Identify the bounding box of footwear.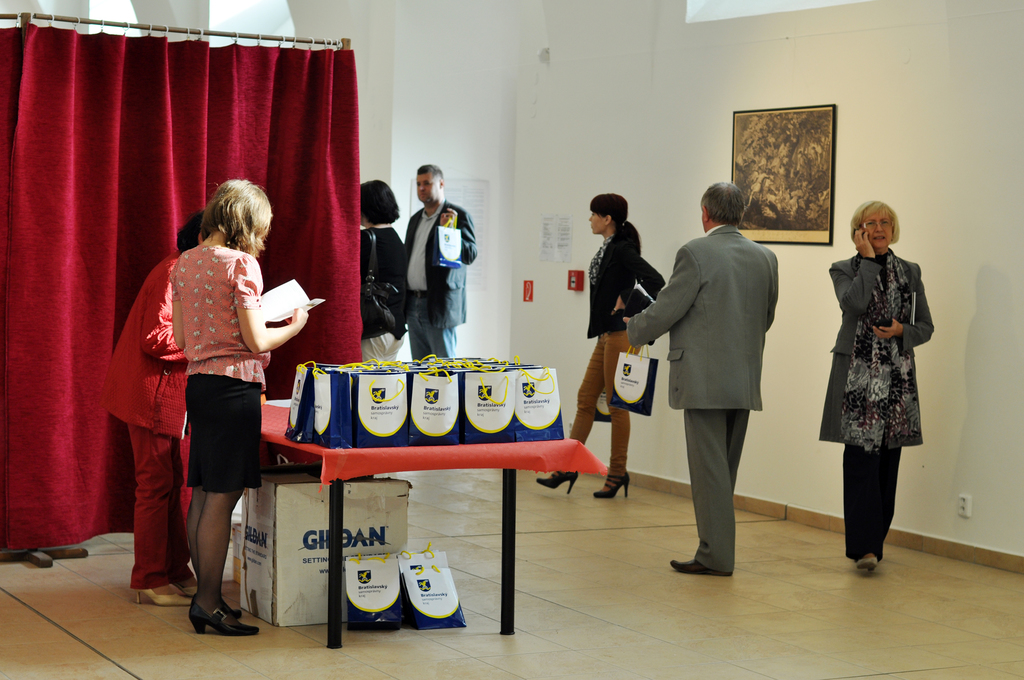
[144, 579, 177, 606].
